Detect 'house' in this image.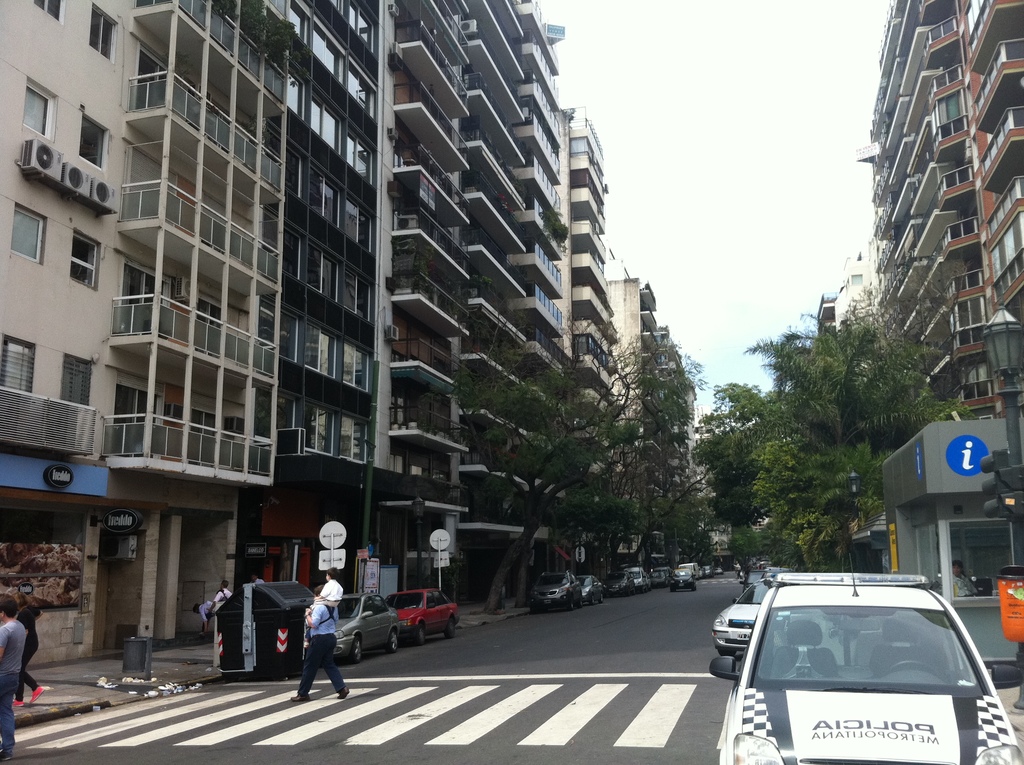
Detection: box=[0, 0, 283, 666].
